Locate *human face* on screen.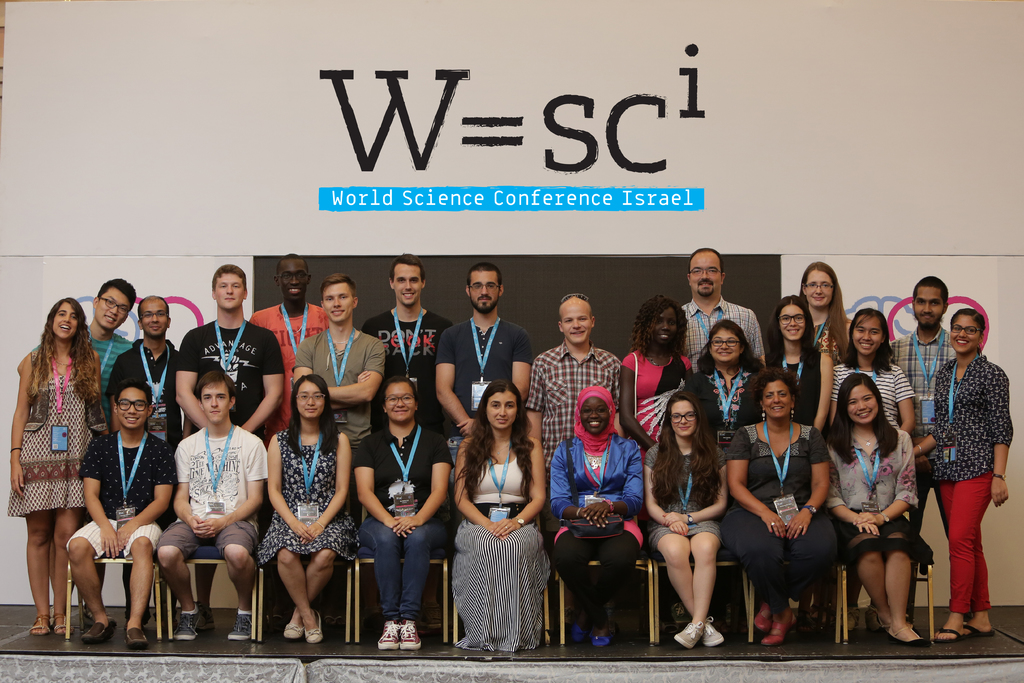
On screen at <bbox>96, 284, 130, 331</bbox>.
